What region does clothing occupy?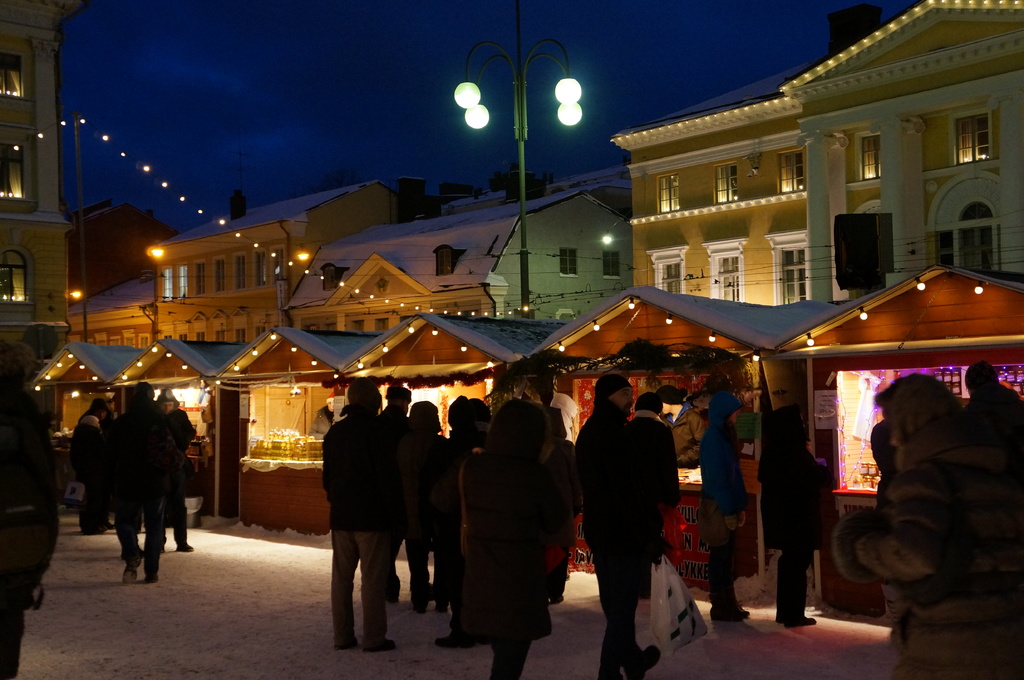
detection(414, 424, 442, 604).
